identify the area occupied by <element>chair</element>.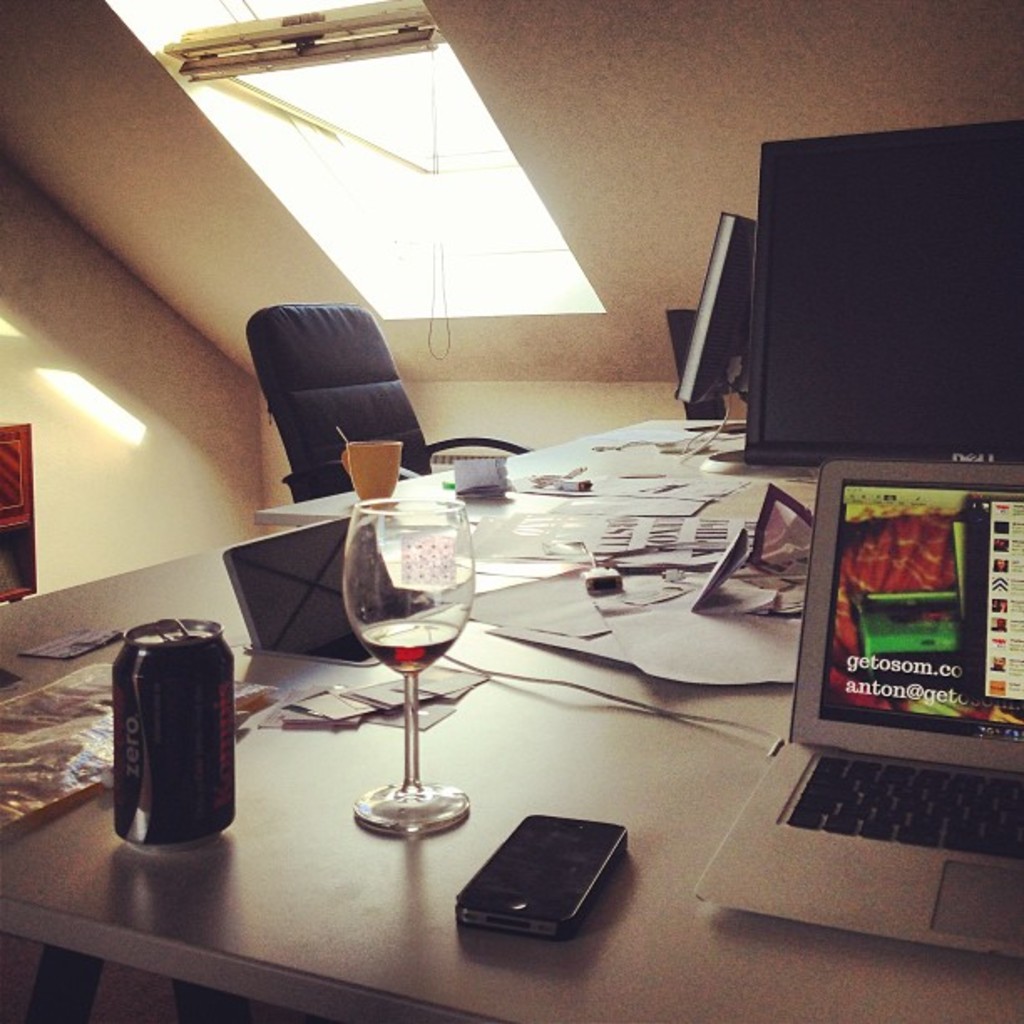
Area: crop(253, 293, 458, 522).
